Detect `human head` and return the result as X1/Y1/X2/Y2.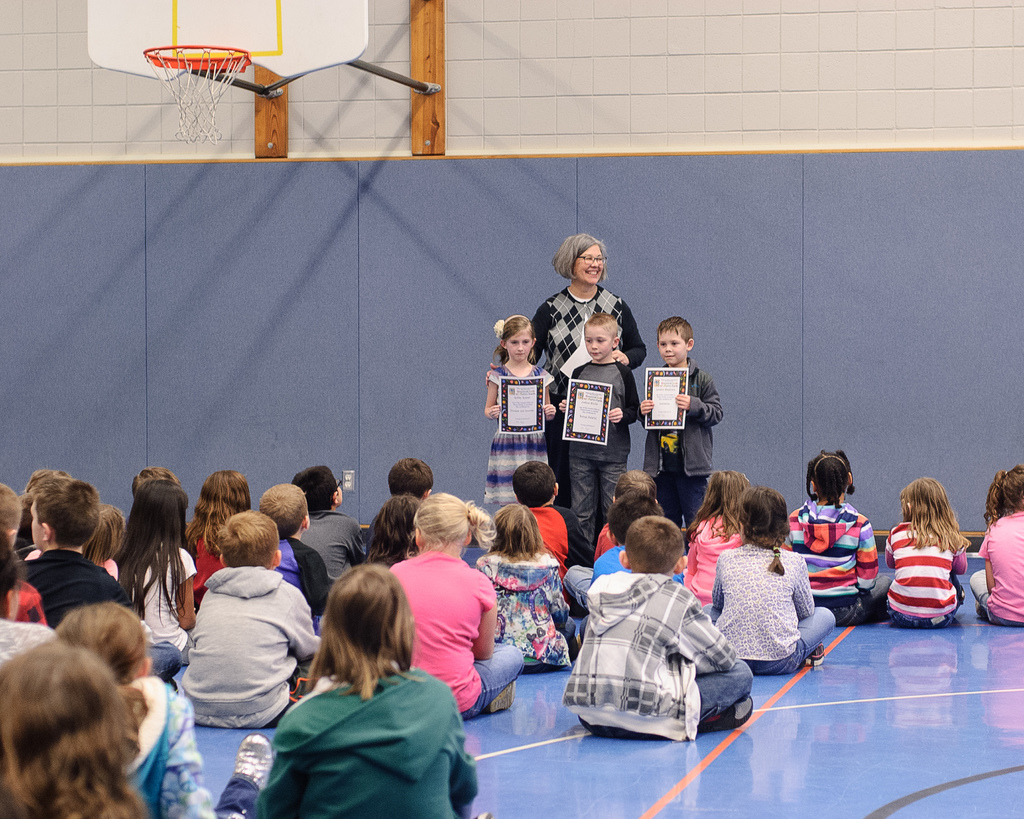
134/468/174/488.
